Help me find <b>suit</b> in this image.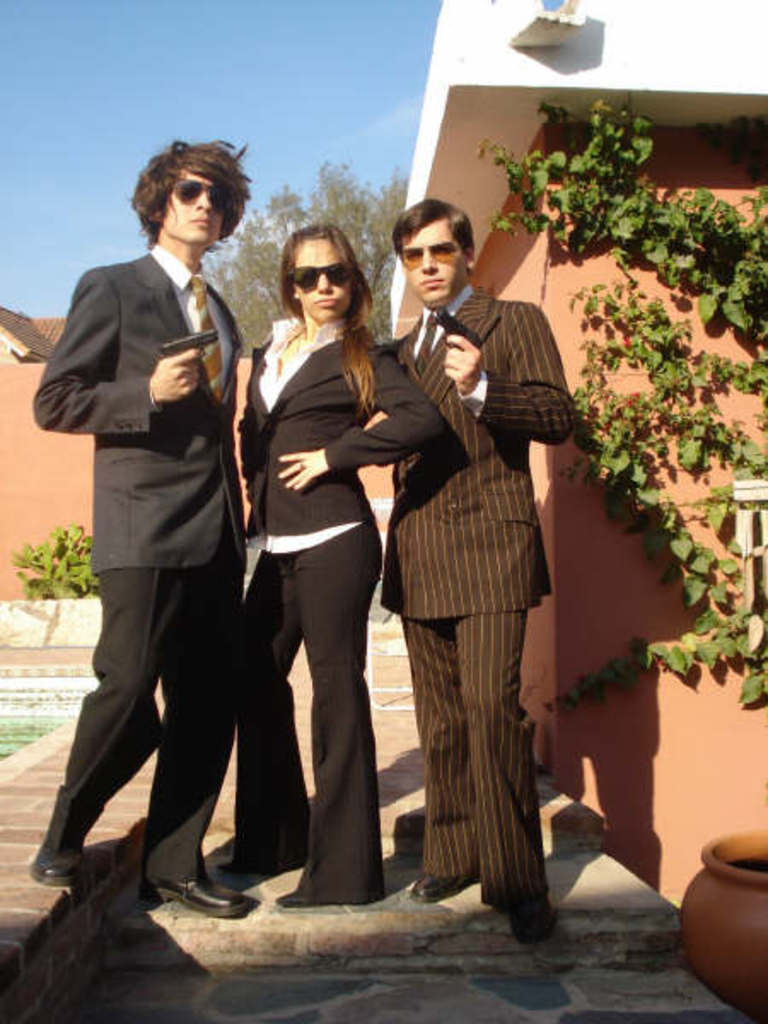
Found it: x1=367 y1=234 x2=563 y2=939.
